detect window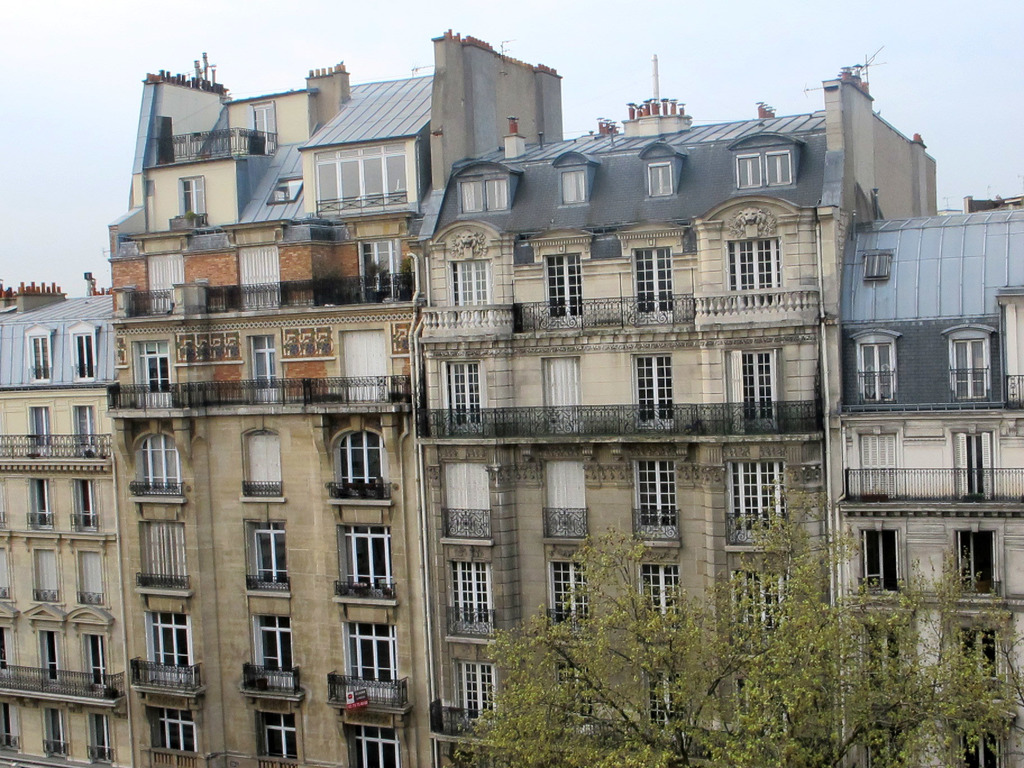
x1=961 y1=531 x2=996 y2=598
